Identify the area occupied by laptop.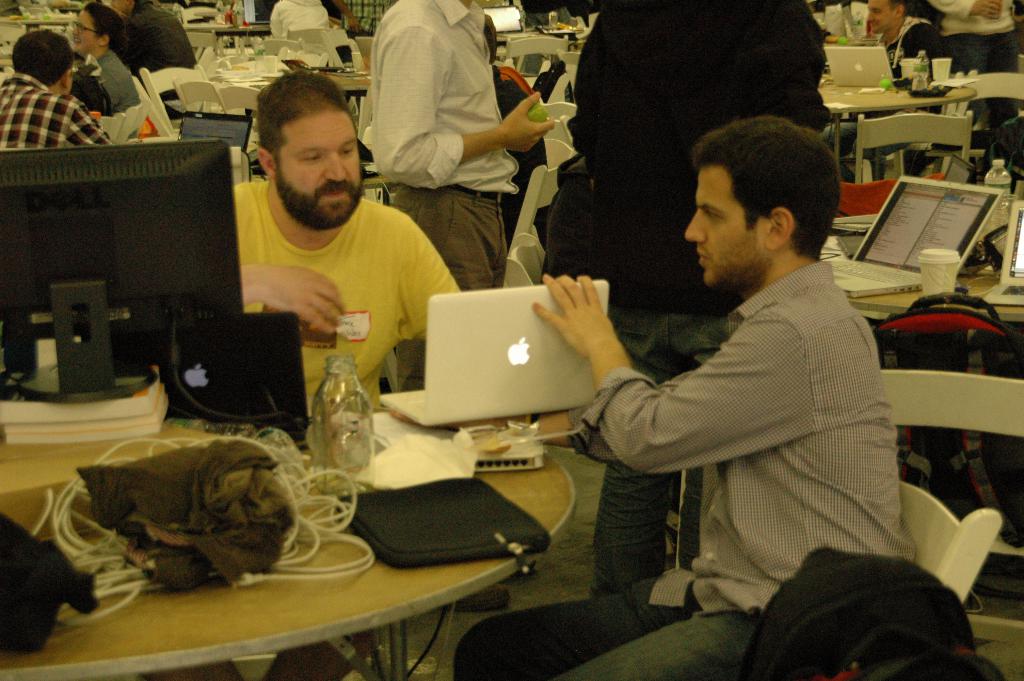
Area: [833,176,1004,297].
